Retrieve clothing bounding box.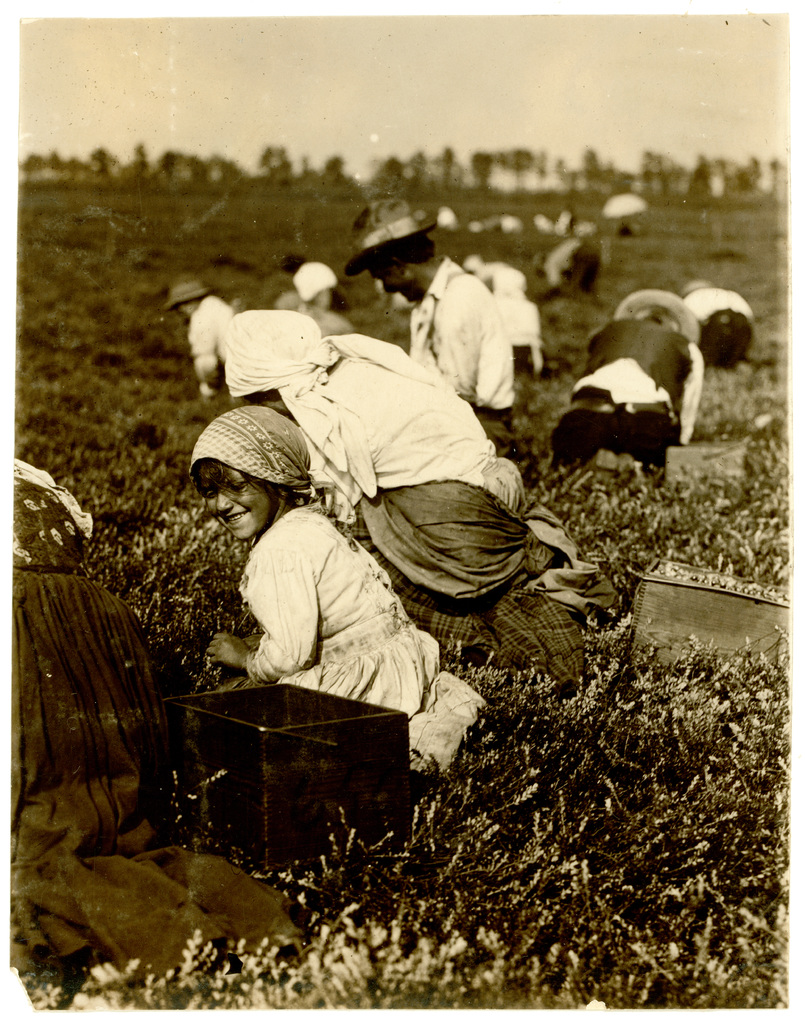
Bounding box: (0,468,307,966).
